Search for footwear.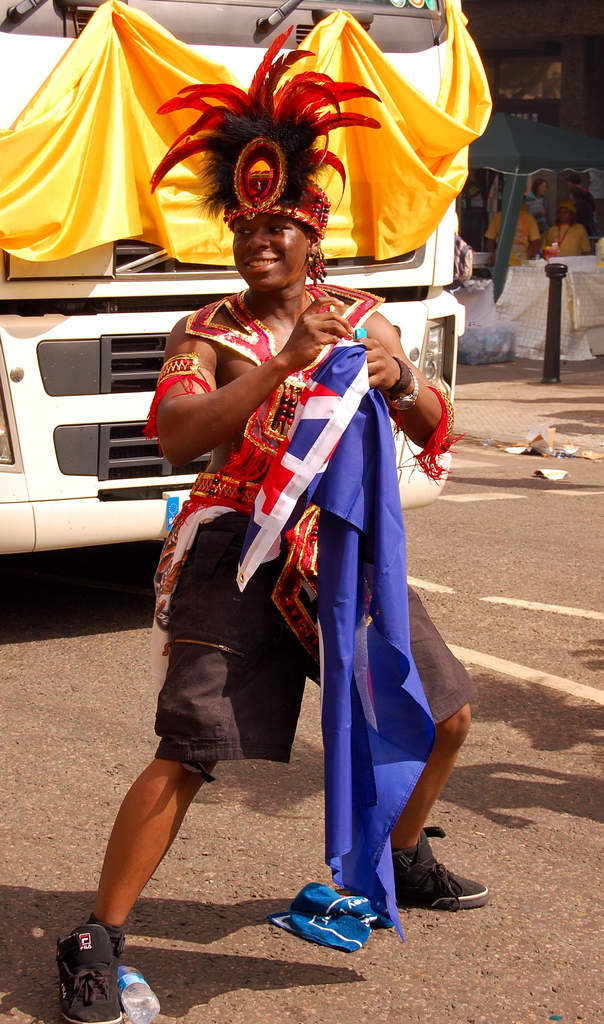
Found at 389, 831, 485, 915.
